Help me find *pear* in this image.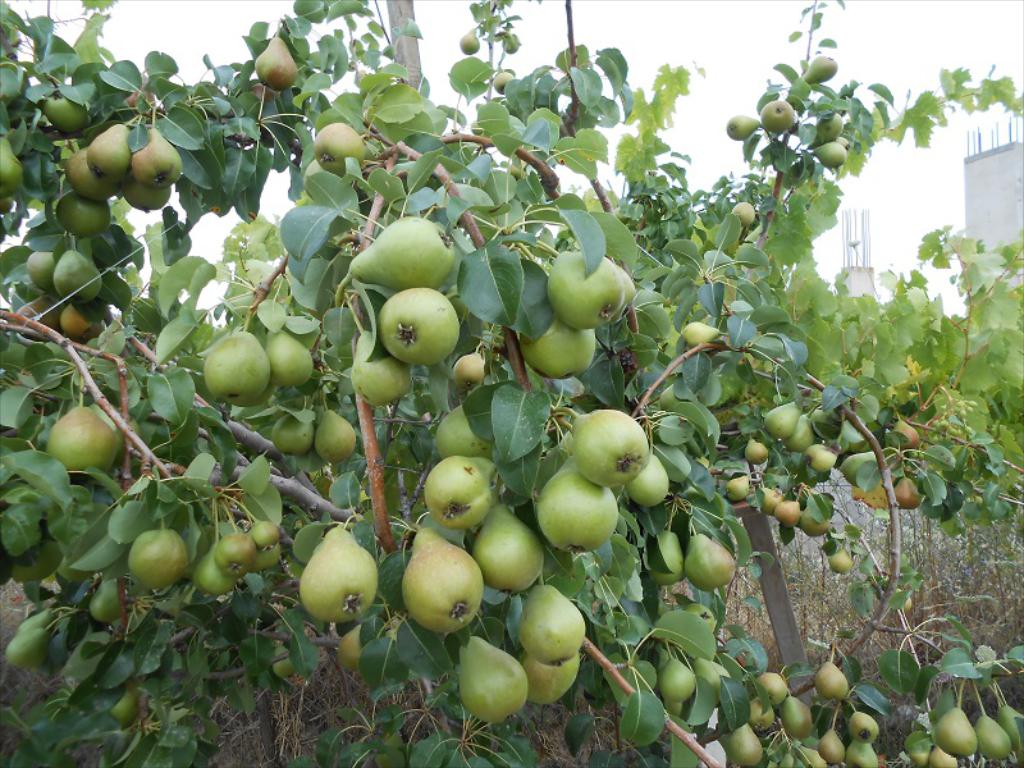
Found it: [x1=433, y1=397, x2=493, y2=454].
